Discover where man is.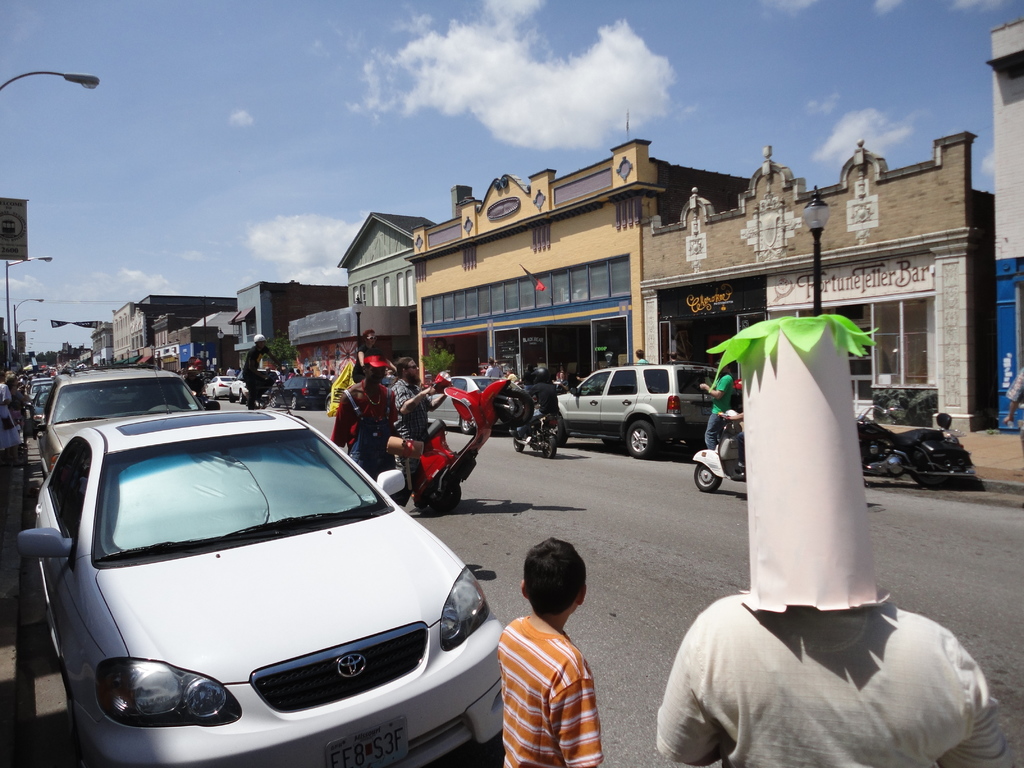
Discovered at rect(634, 349, 649, 365).
